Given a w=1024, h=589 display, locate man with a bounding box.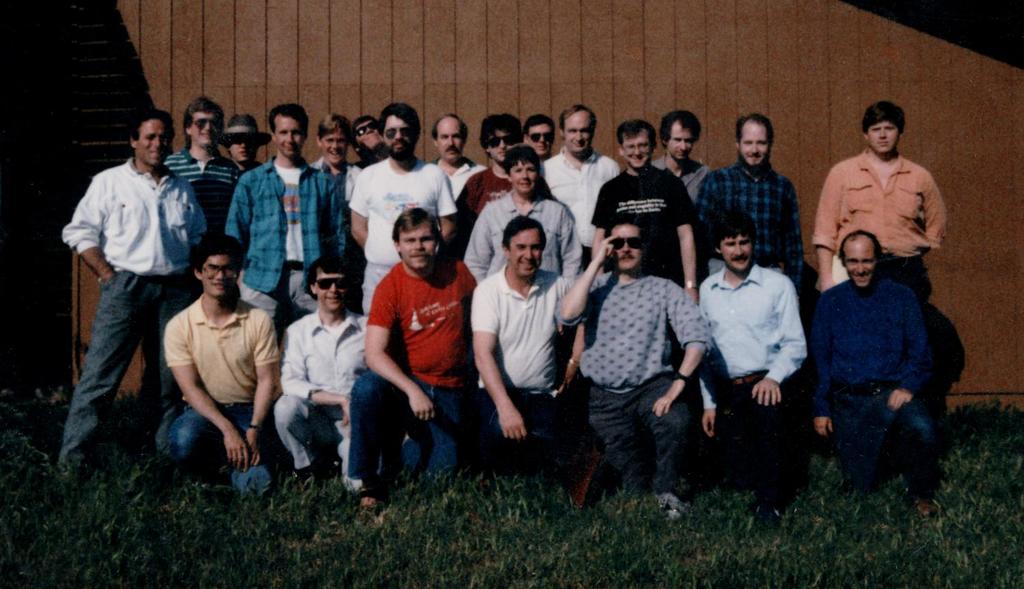
Located: [588, 108, 714, 299].
